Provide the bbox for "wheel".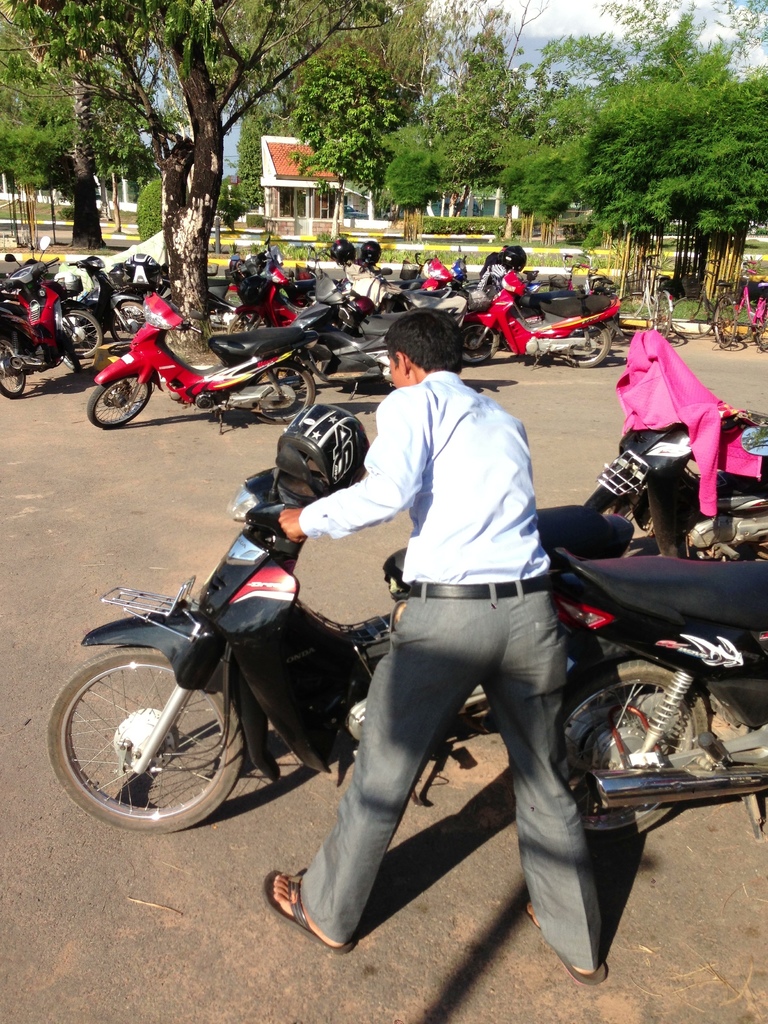
<region>86, 373, 153, 429</region>.
